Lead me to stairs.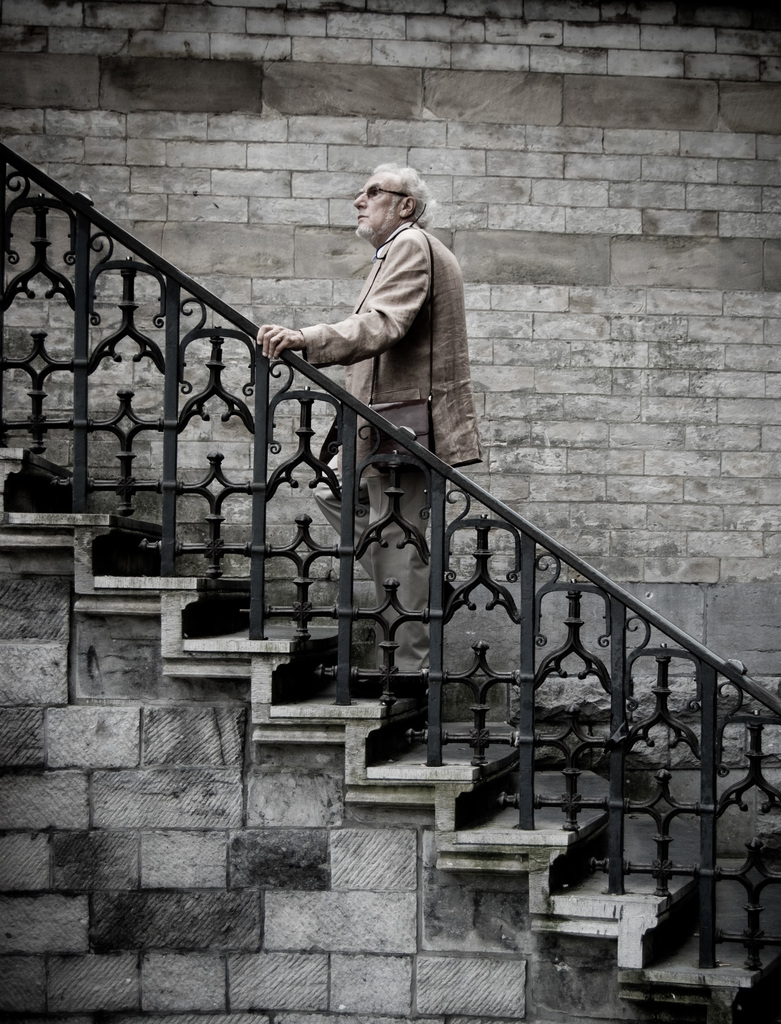
Lead to [0,444,780,1023].
